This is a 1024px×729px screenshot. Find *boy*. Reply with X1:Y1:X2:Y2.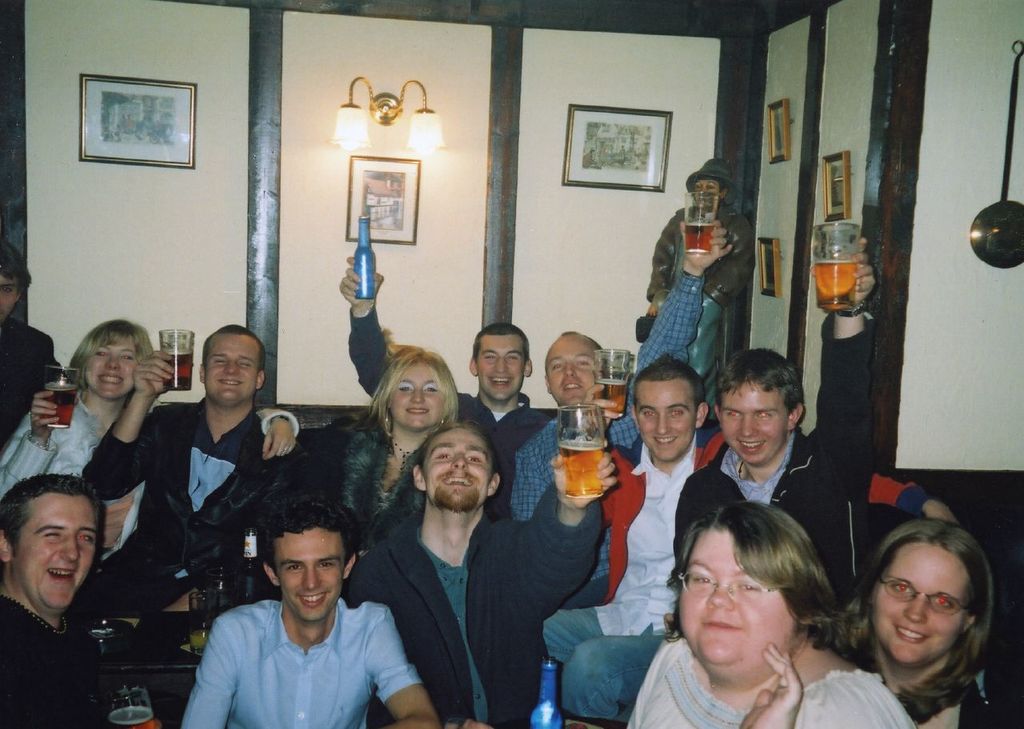
0:470:103:728.
